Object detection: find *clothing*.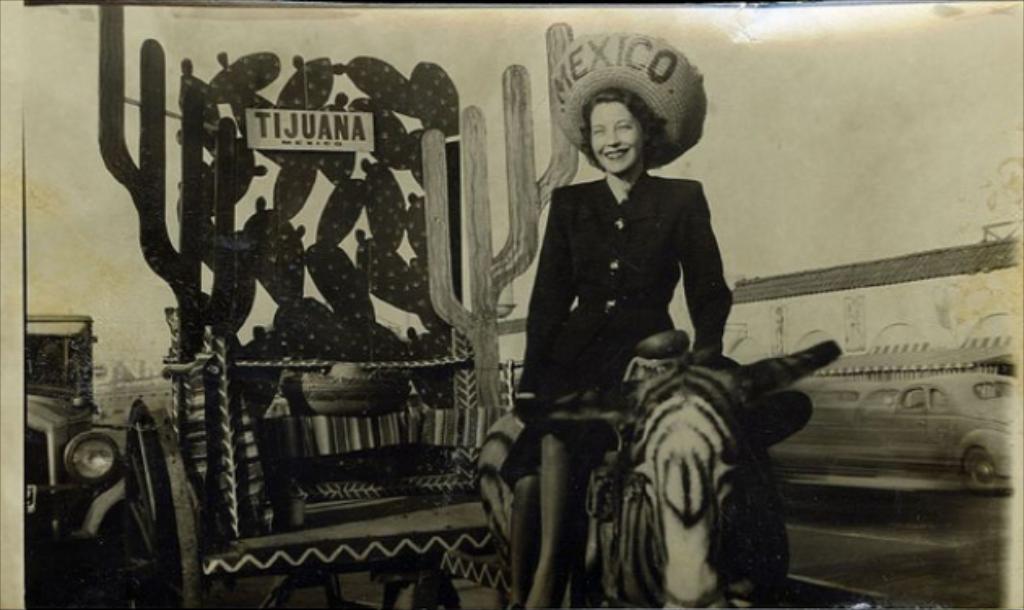
crop(509, 184, 727, 480).
